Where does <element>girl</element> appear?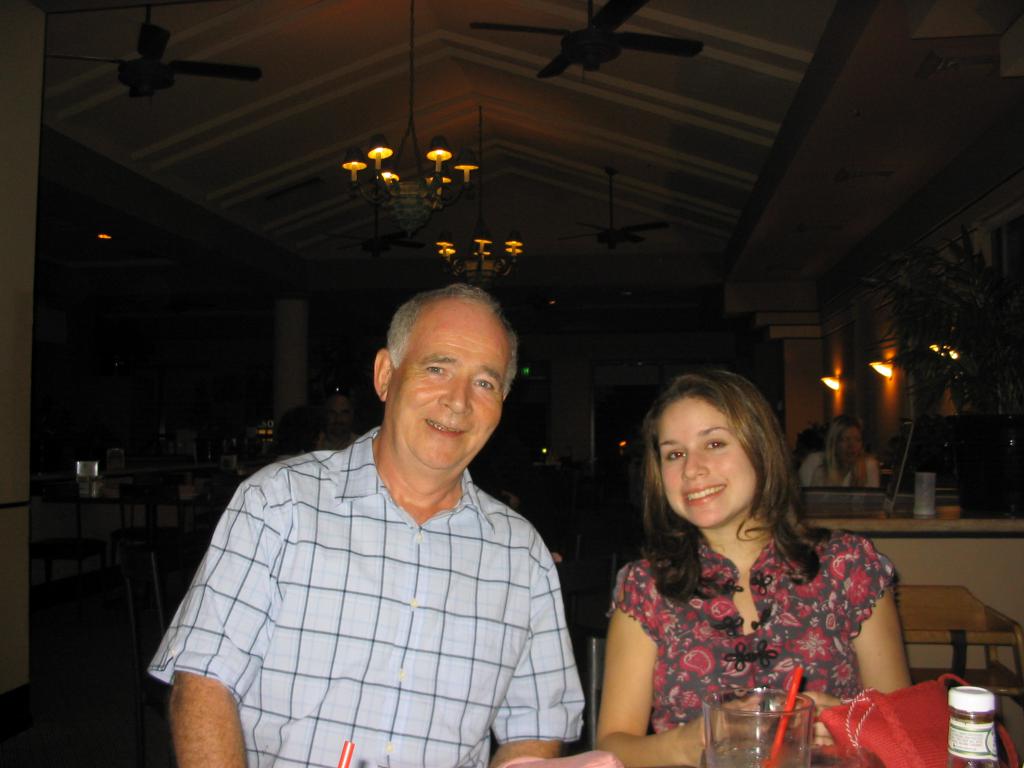
Appears at Rect(595, 365, 916, 767).
